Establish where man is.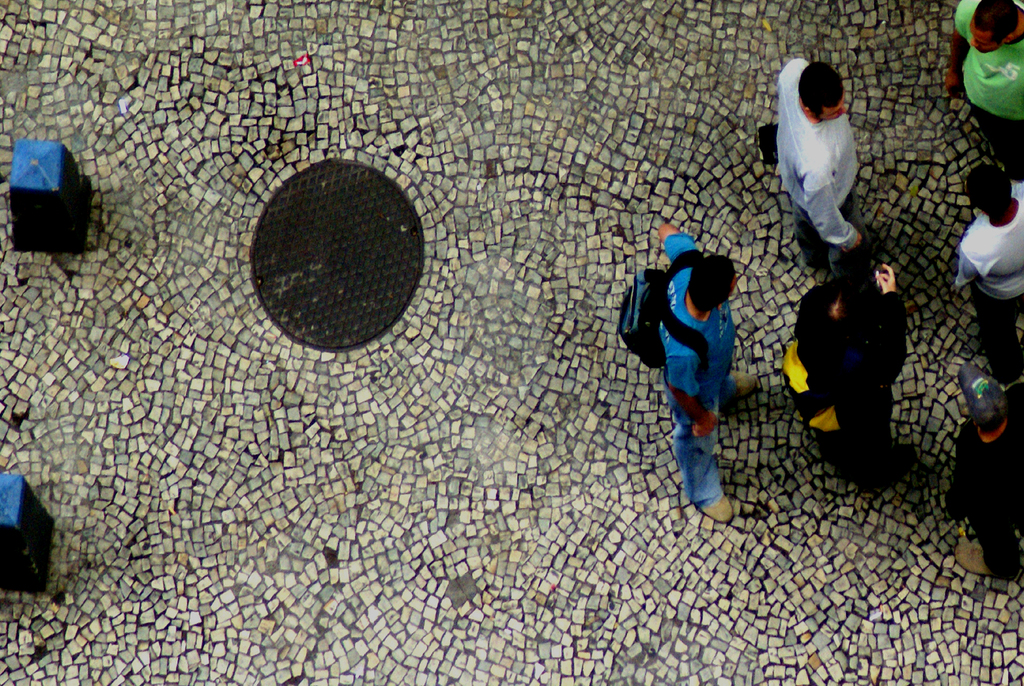
Established at <region>779, 256, 913, 500</region>.
